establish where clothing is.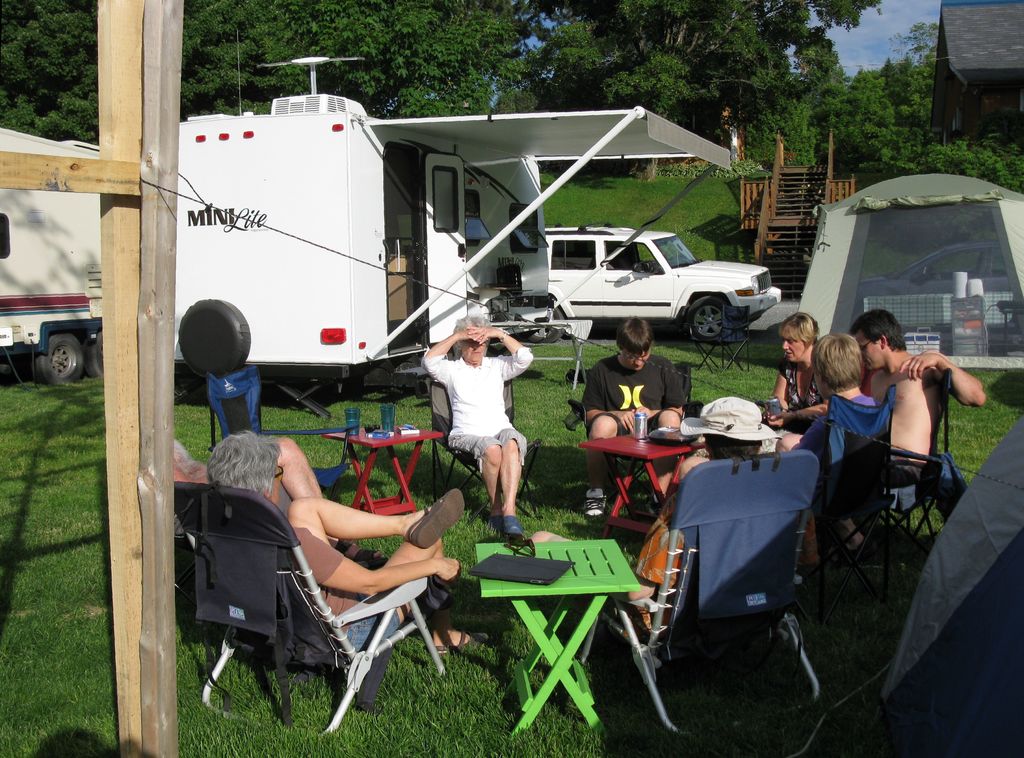
Established at crop(881, 446, 924, 488).
